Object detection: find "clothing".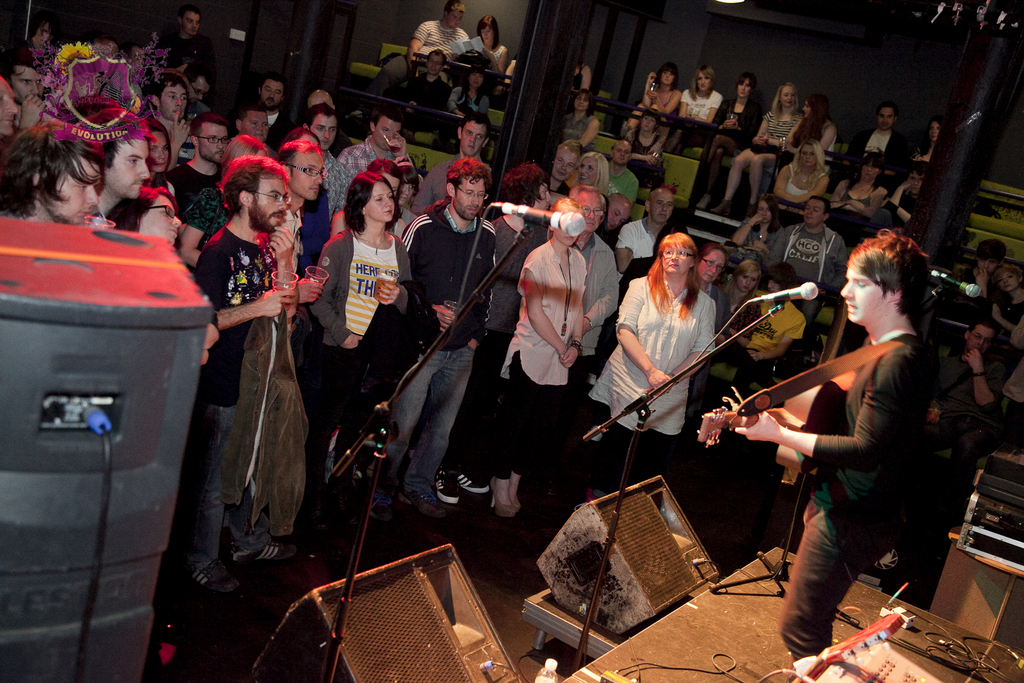
750/288/796/360.
